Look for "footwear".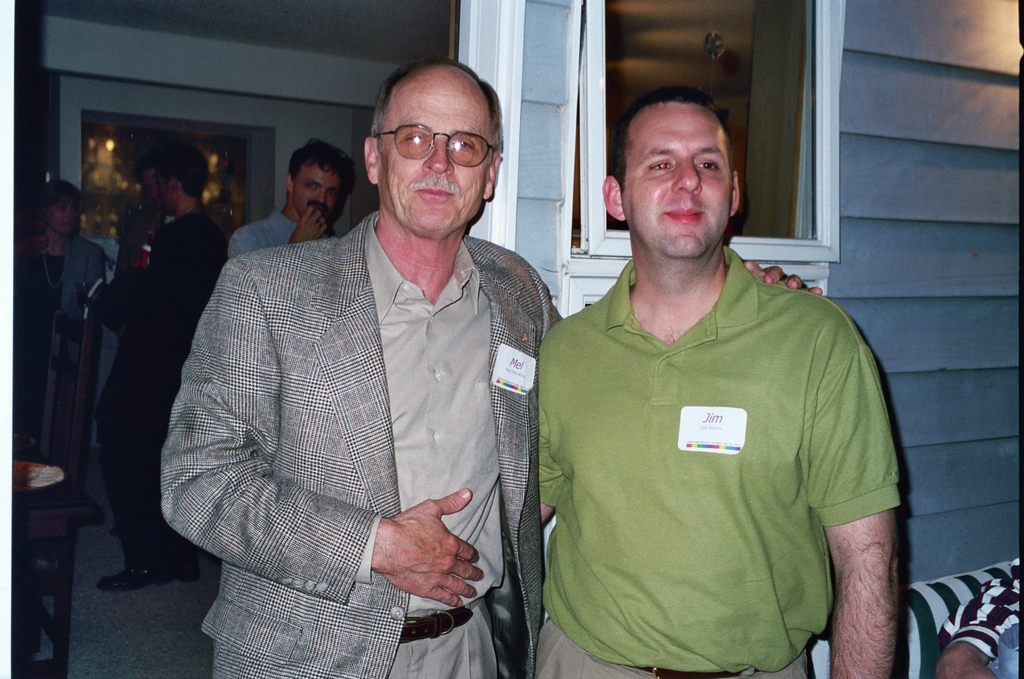
Found: [106,560,188,591].
